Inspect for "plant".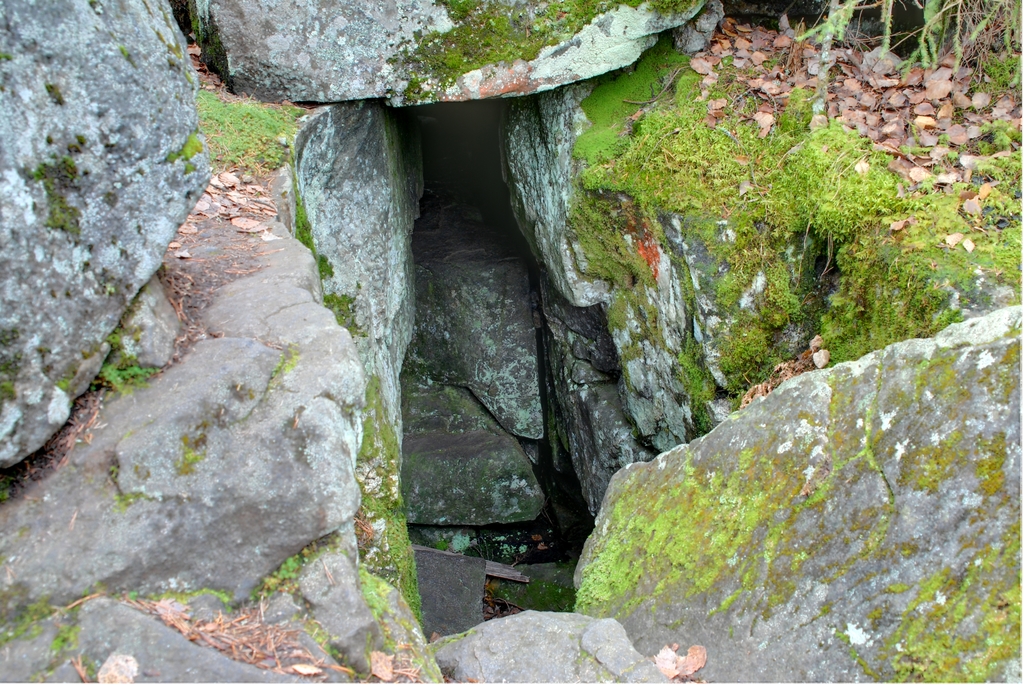
Inspection: detection(250, 539, 332, 602).
